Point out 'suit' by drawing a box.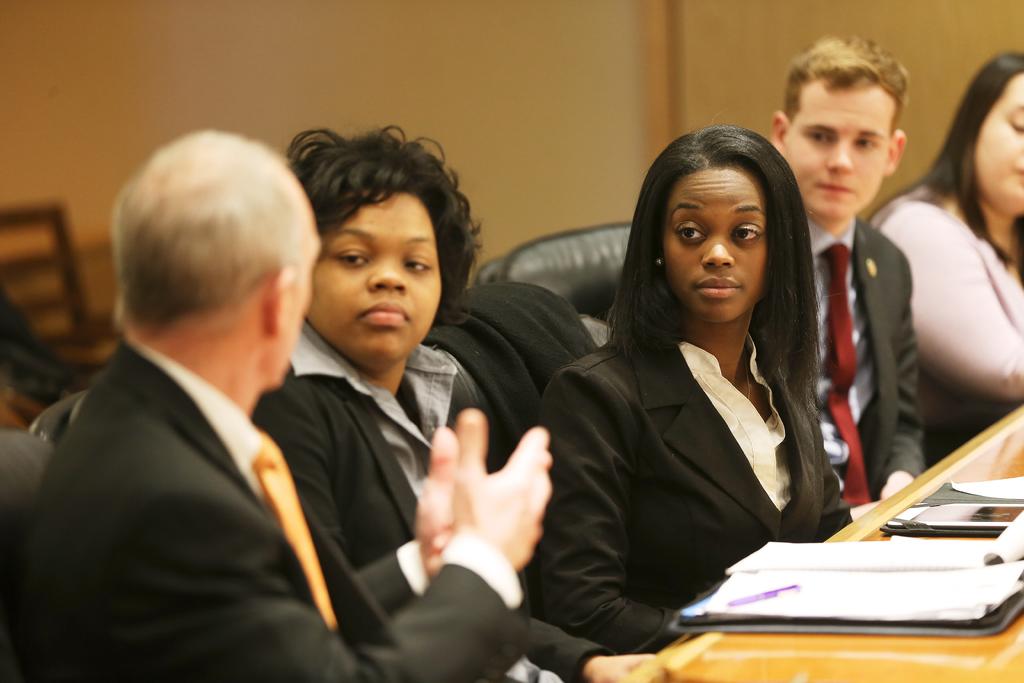
<box>799,215,921,514</box>.
